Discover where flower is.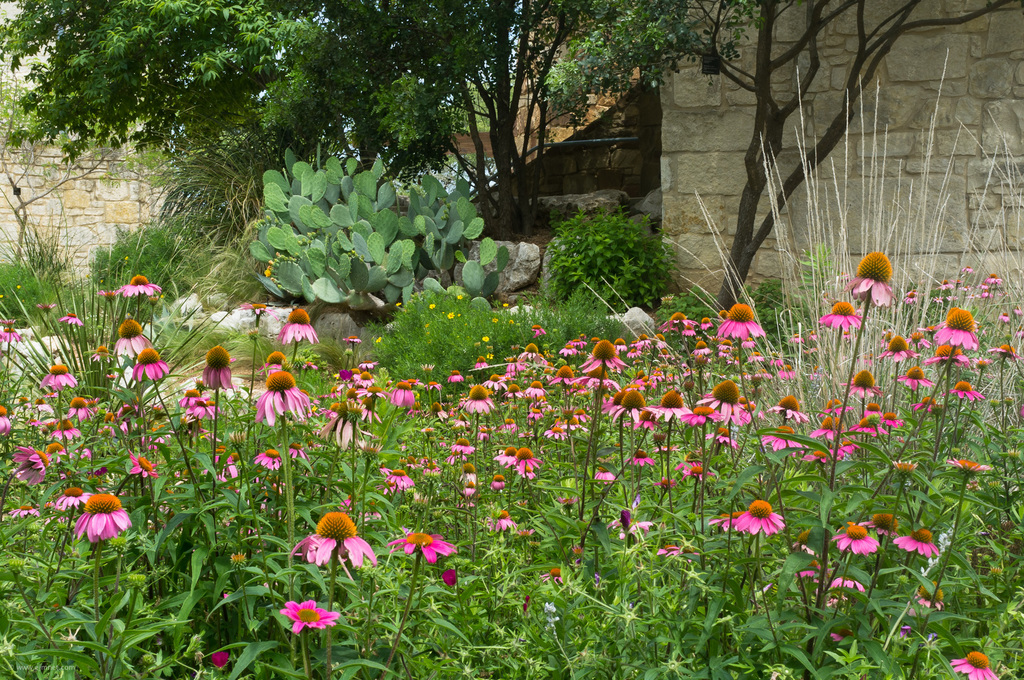
Discovered at pyautogui.locateOnScreen(14, 447, 55, 485).
